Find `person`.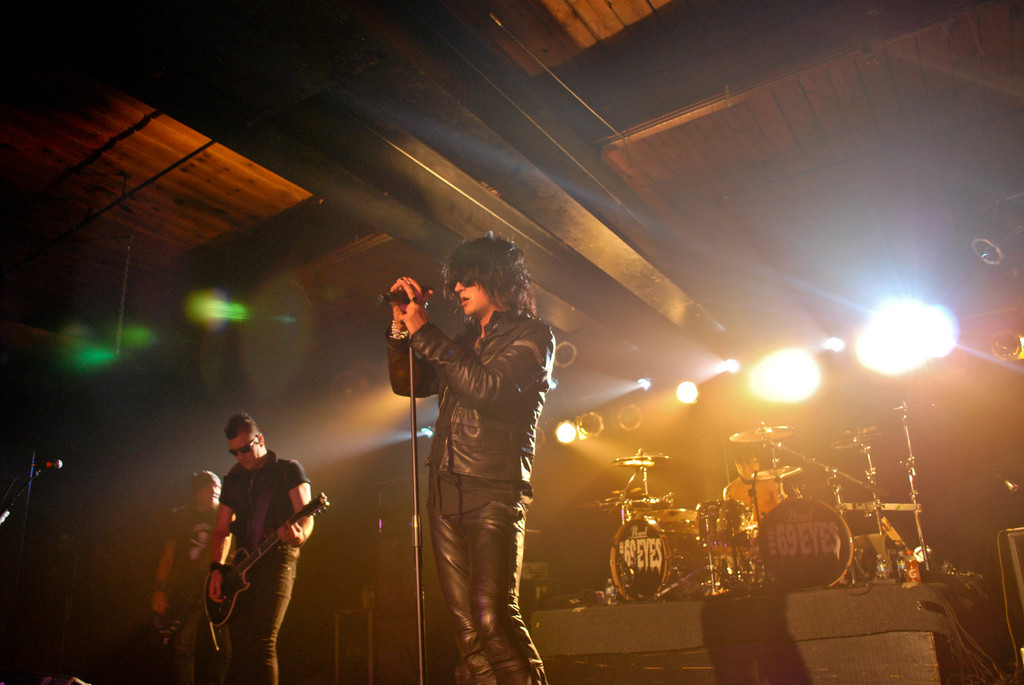
box(383, 235, 554, 684).
